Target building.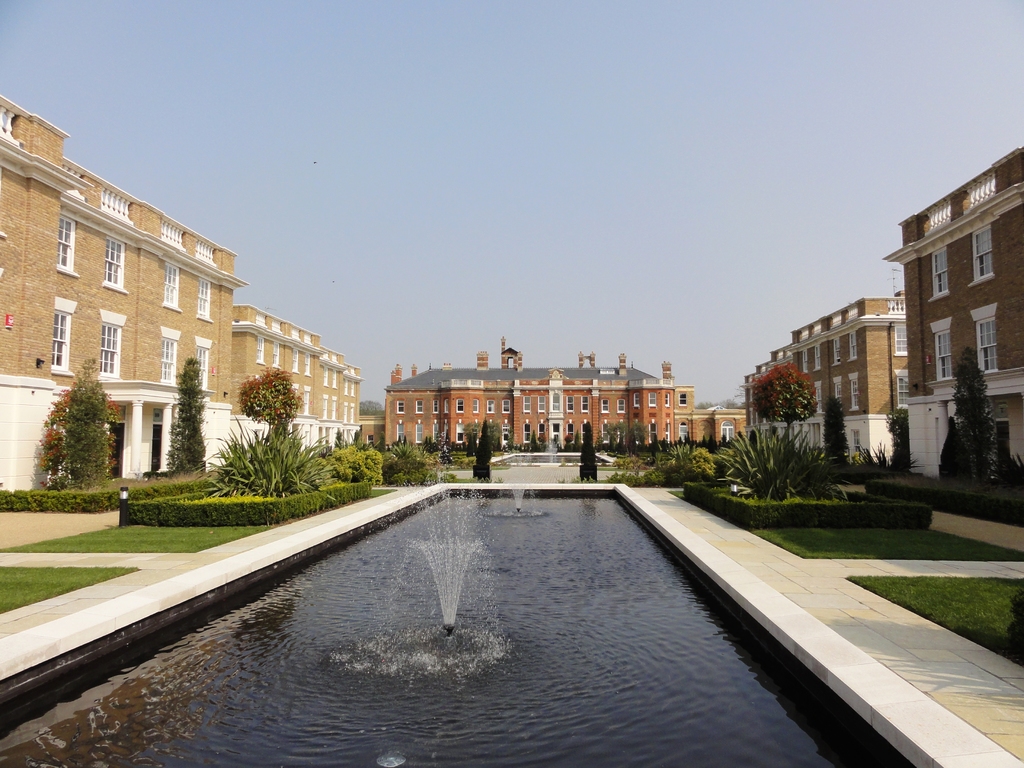
Target region: left=361, top=415, right=385, bottom=451.
